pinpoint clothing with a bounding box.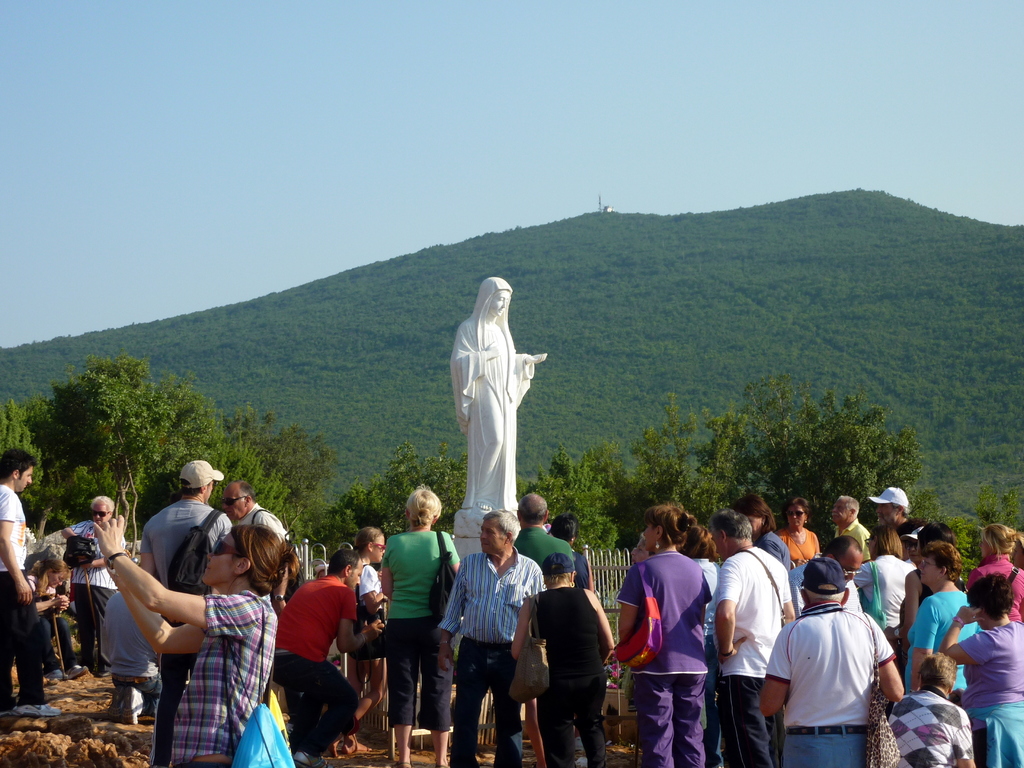
select_region(436, 545, 546, 767).
